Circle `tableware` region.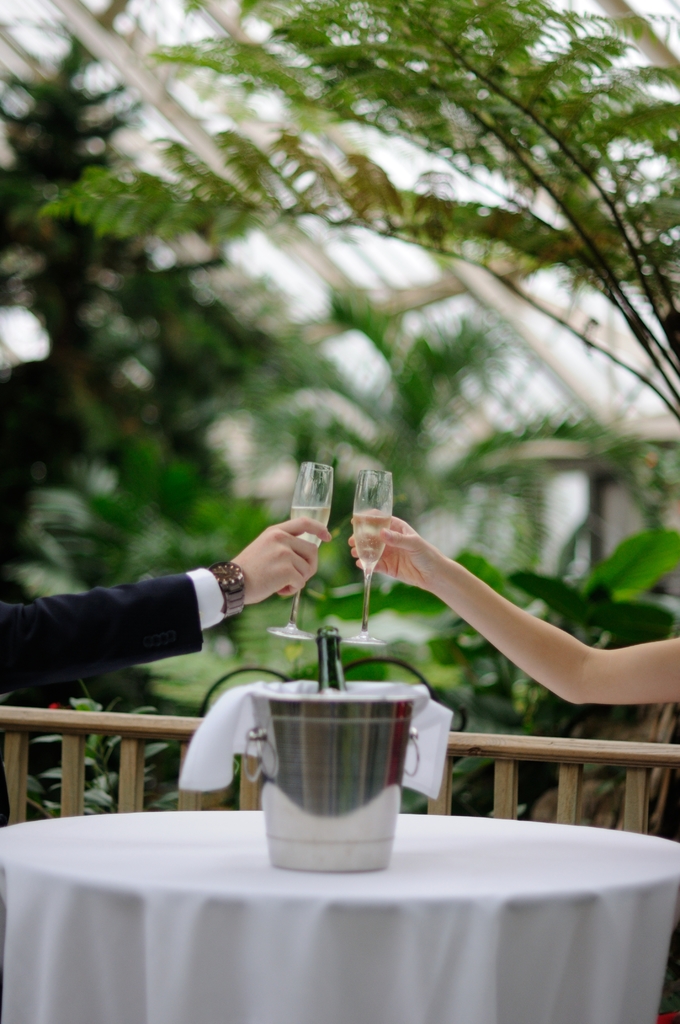
Region: [350, 455, 390, 646].
